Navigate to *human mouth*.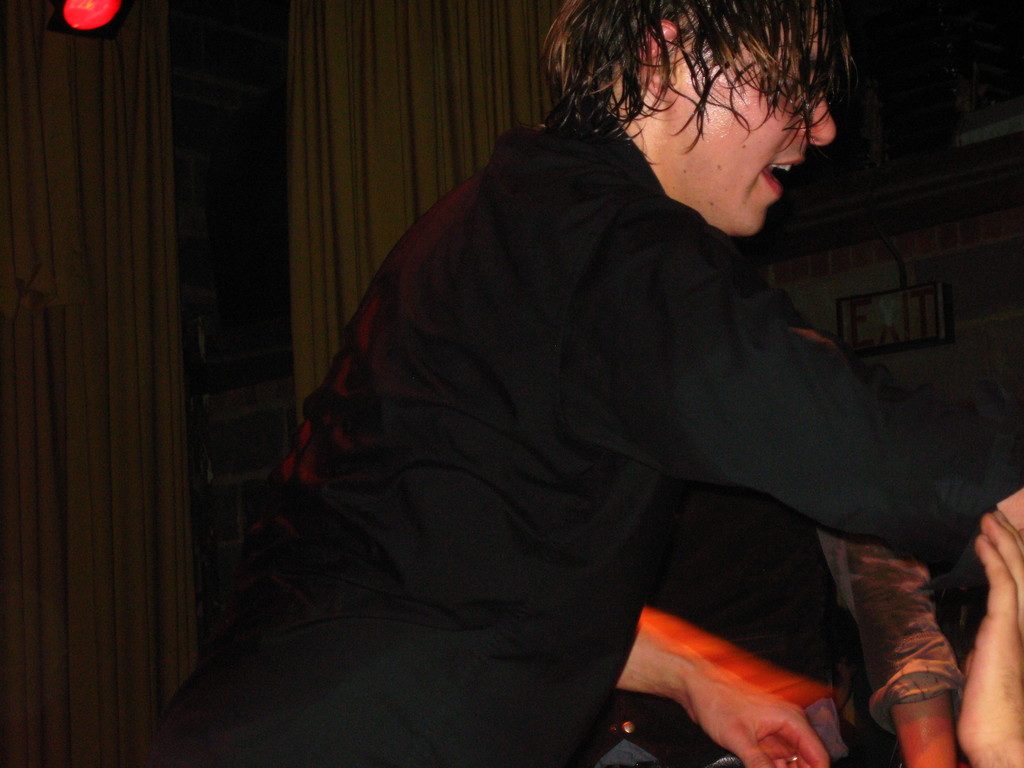
Navigation target: box=[762, 154, 806, 196].
